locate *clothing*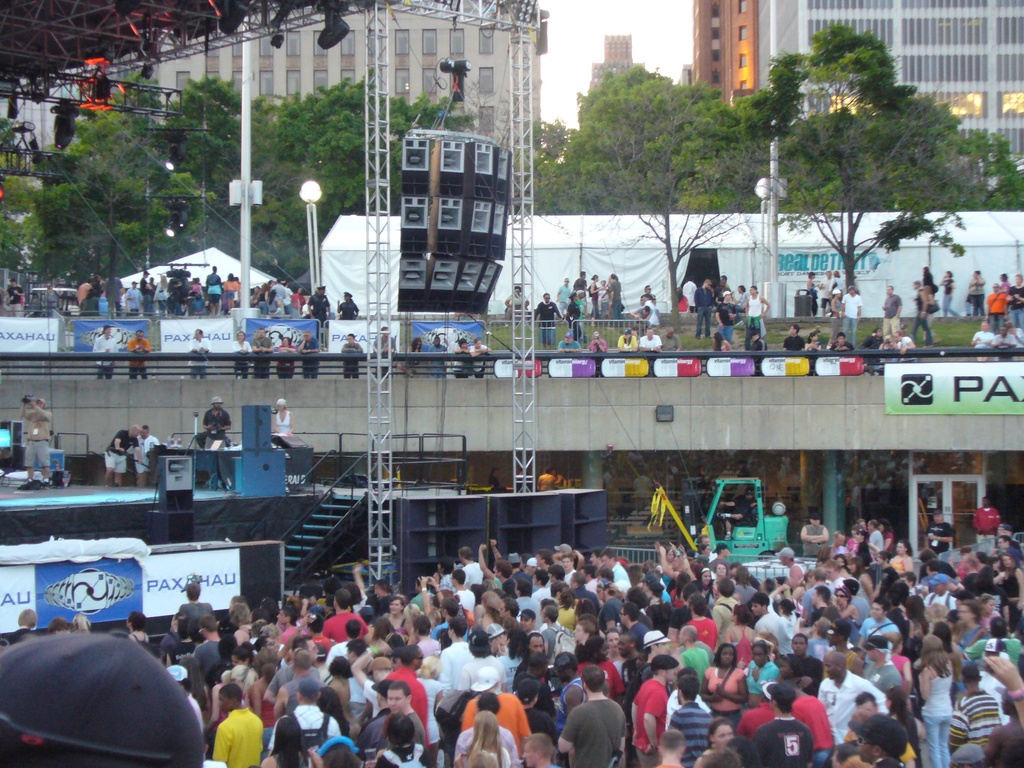
x1=803, y1=526, x2=823, y2=558
